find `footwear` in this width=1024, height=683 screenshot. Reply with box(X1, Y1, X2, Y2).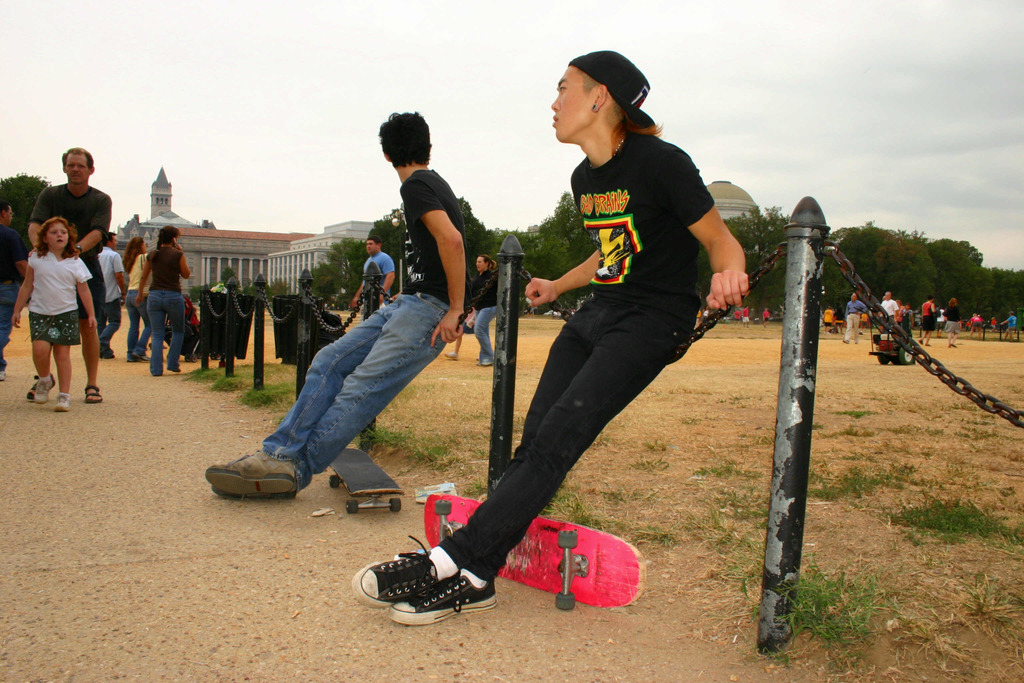
box(57, 393, 70, 413).
